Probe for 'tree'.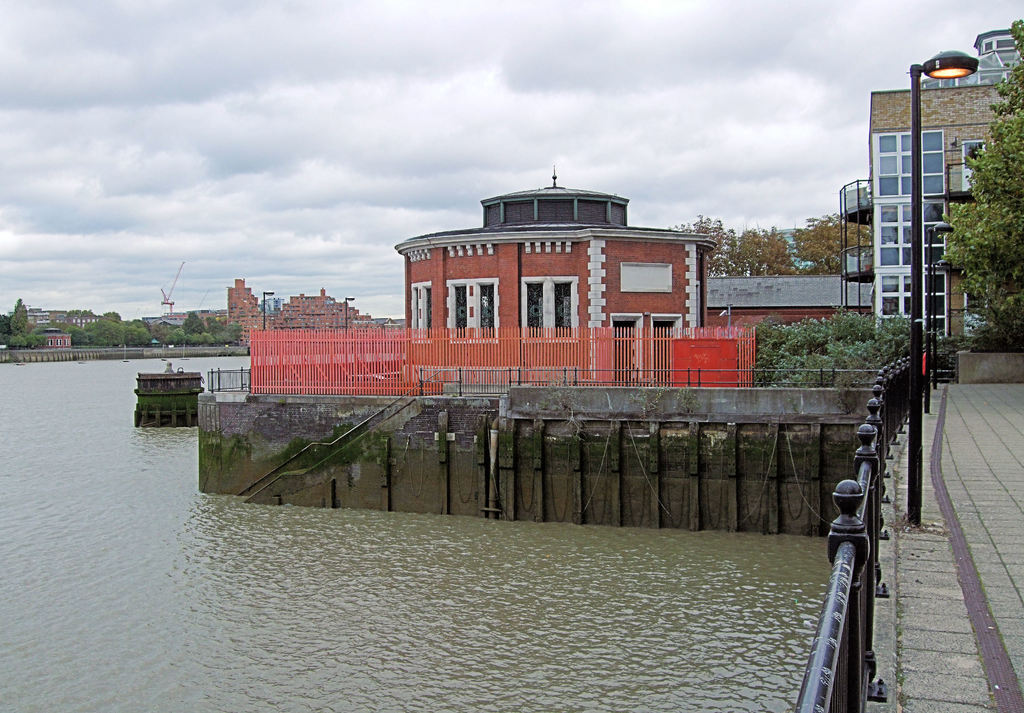
Probe result: {"x1": 931, "y1": 17, "x2": 1023, "y2": 355}.
